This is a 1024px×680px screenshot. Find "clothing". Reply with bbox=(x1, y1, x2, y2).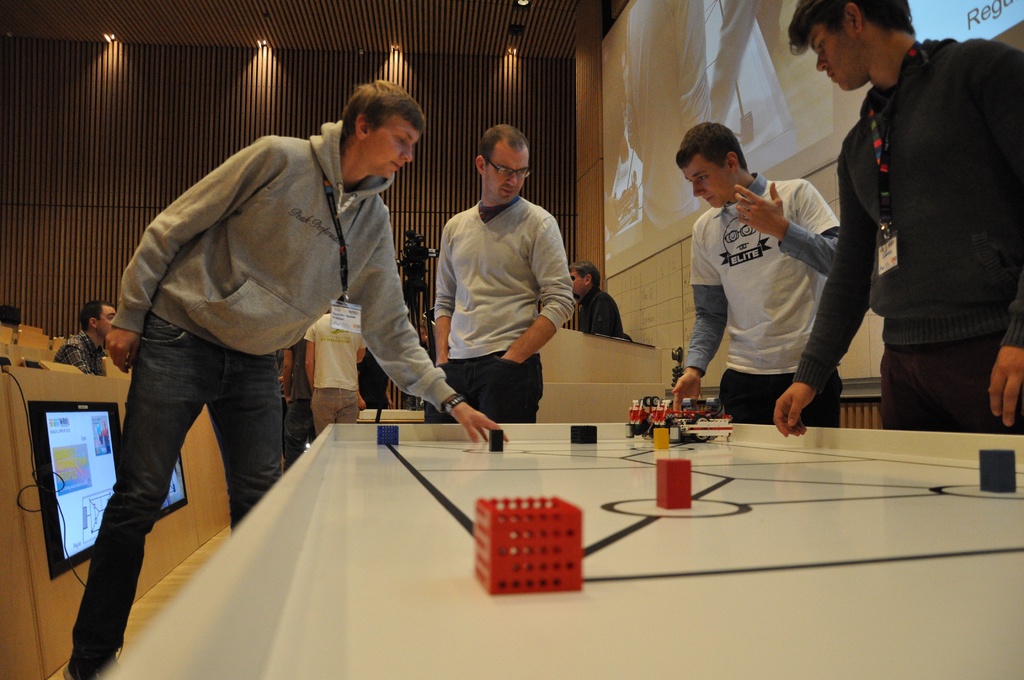
bbox=(423, 195, 578, 433).
